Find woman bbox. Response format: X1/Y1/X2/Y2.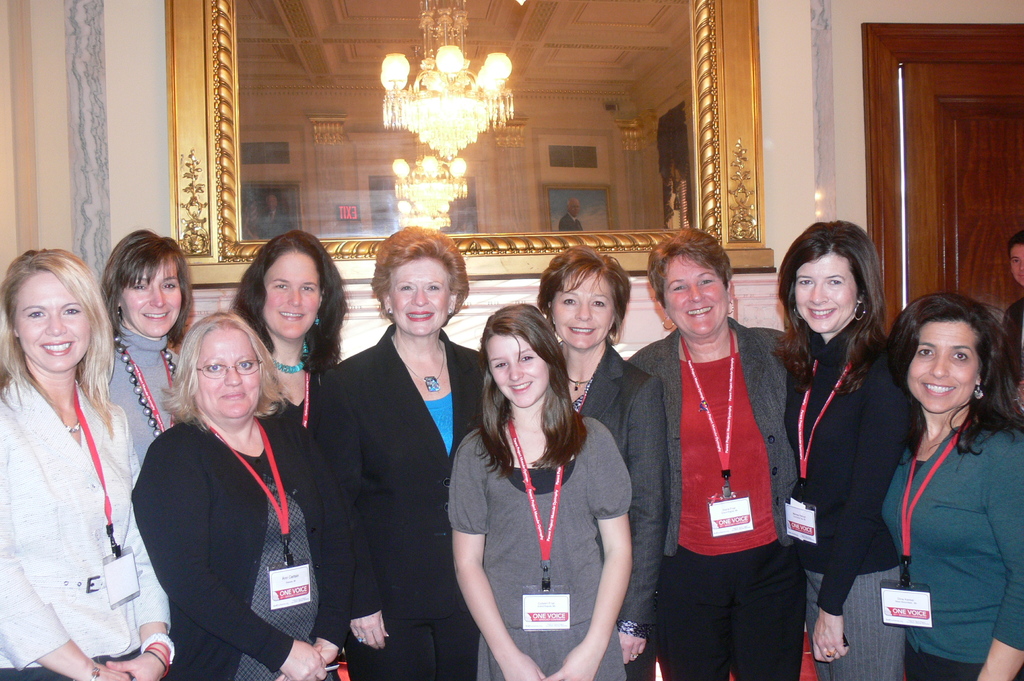
867/273/1009/680.
